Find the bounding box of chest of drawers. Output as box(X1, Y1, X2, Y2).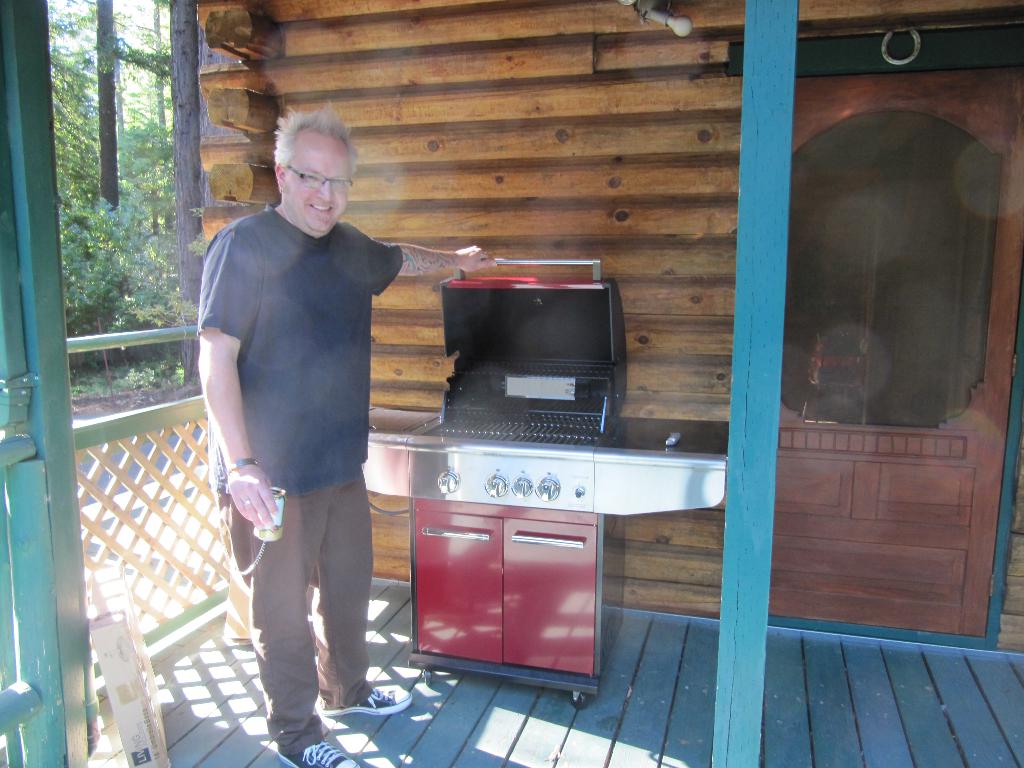
box(407, 495, 617, 708).
